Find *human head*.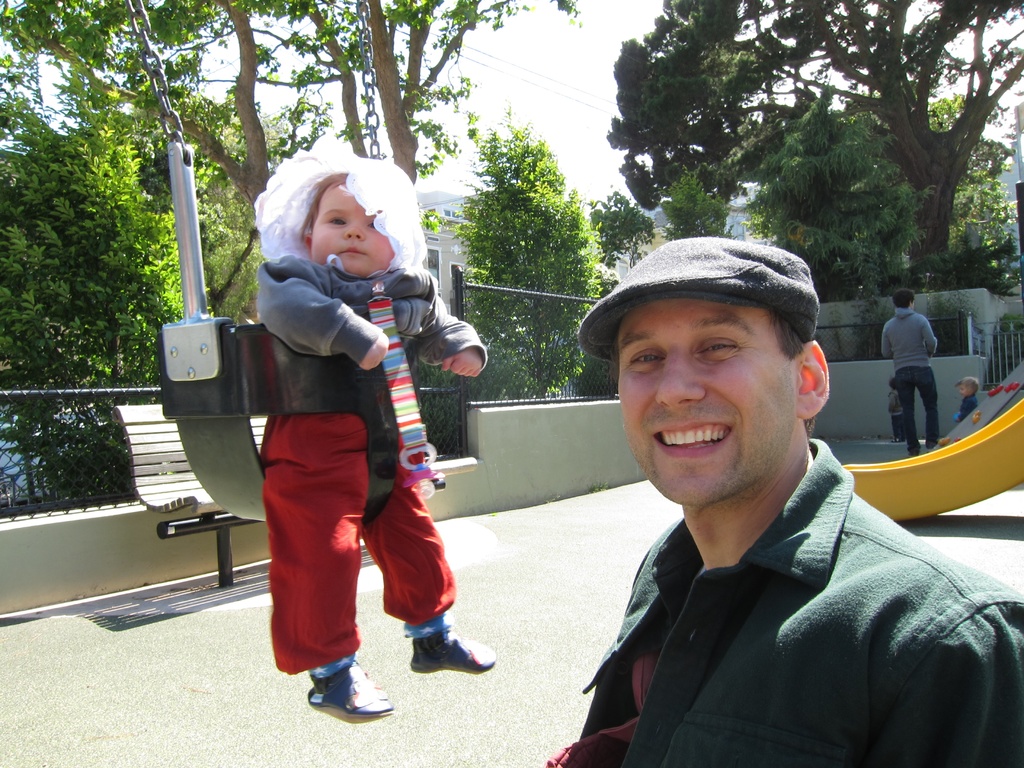
BBox(958, 379, 980, 399).
